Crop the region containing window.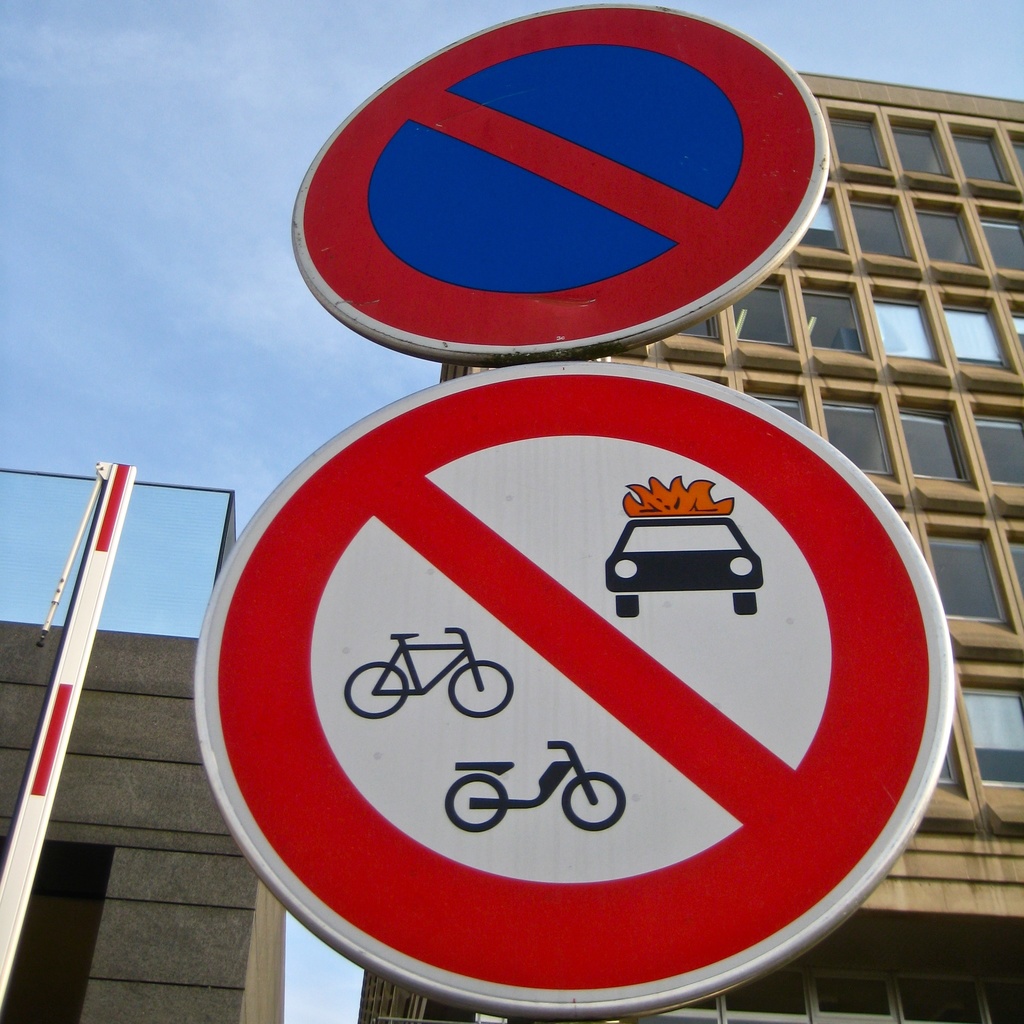
Crop region: detection(872, 286, 948, 367).
